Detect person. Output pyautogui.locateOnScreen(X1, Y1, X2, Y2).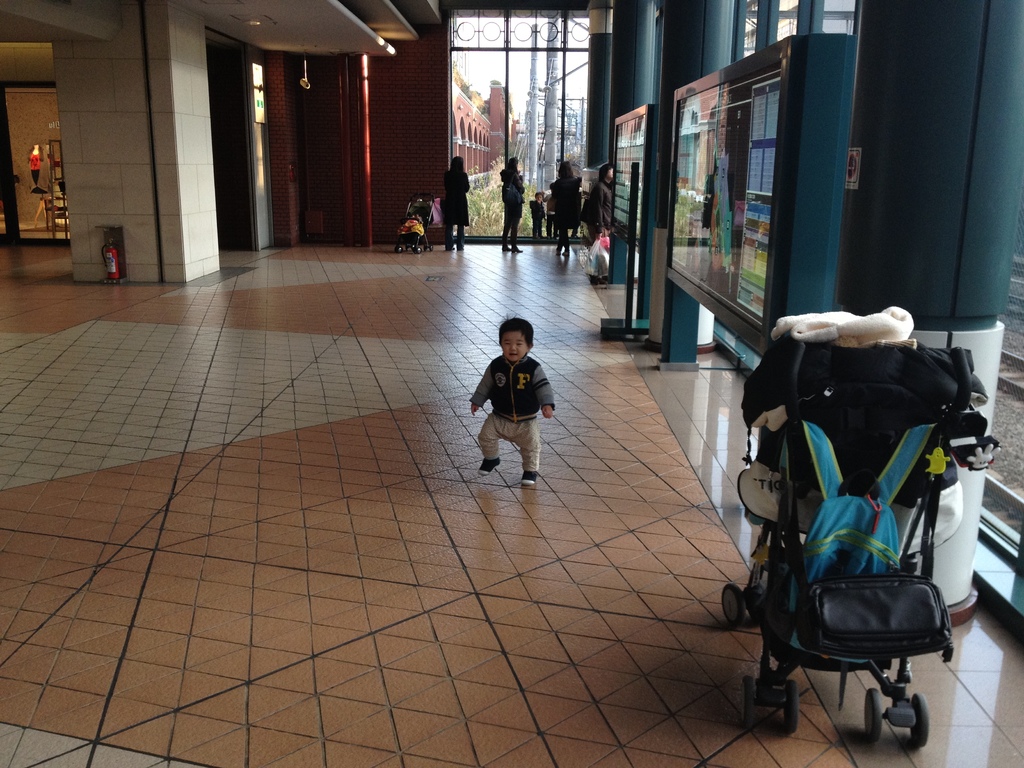
pyautogui.locateOnScreen(545, 186, 562, 239).
